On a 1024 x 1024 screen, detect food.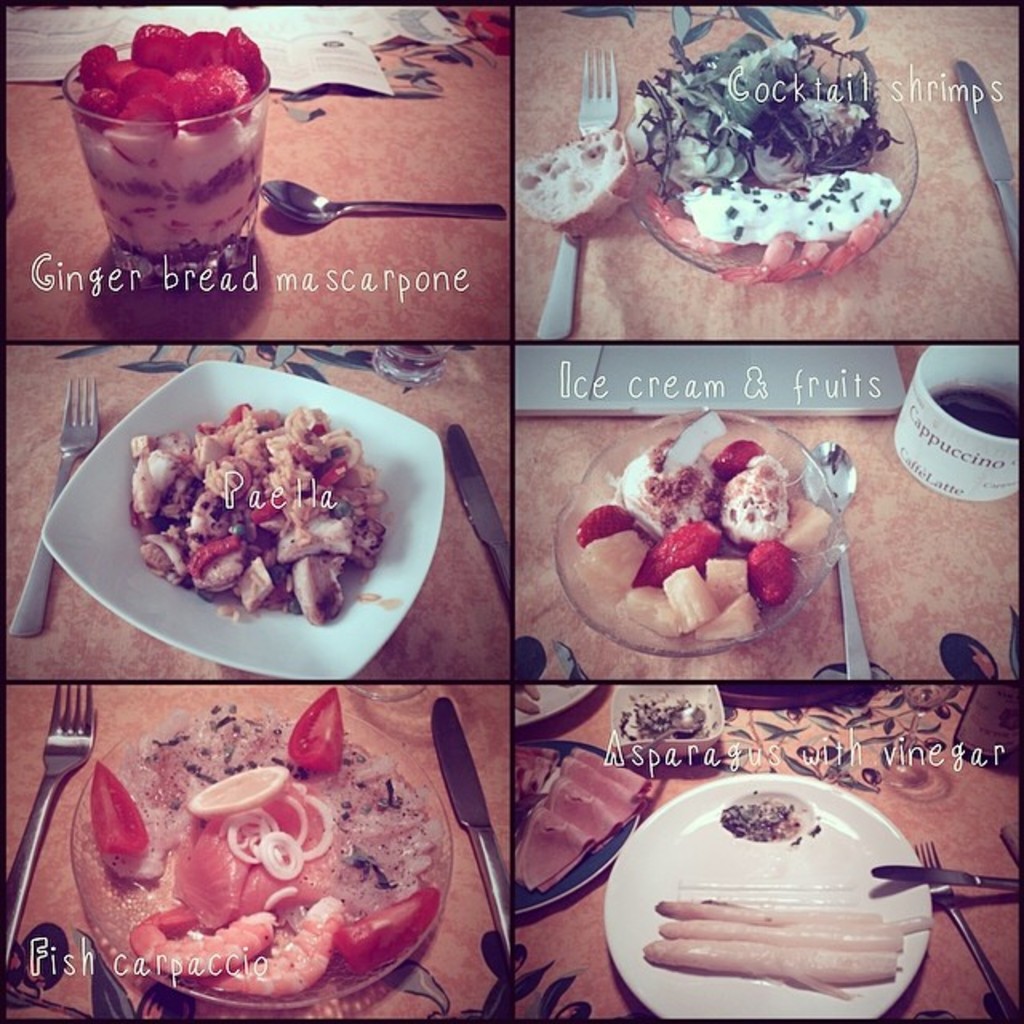
72:22:272:250.
